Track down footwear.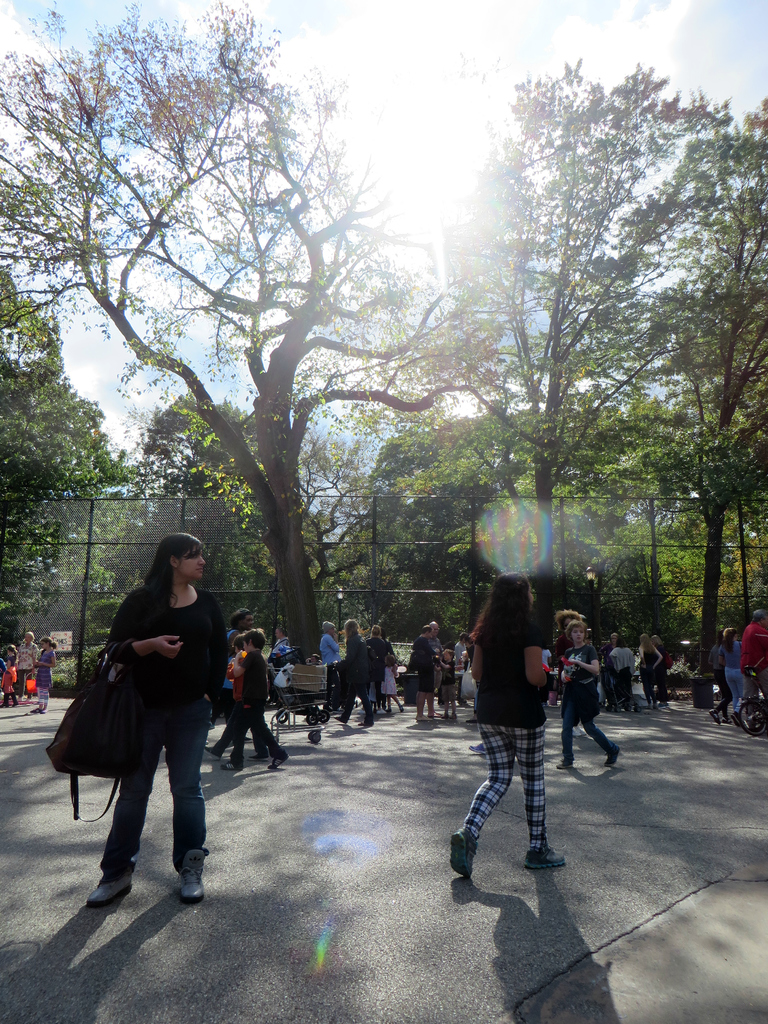
Tracked to <region>442, 714, 449, 719</region>.
